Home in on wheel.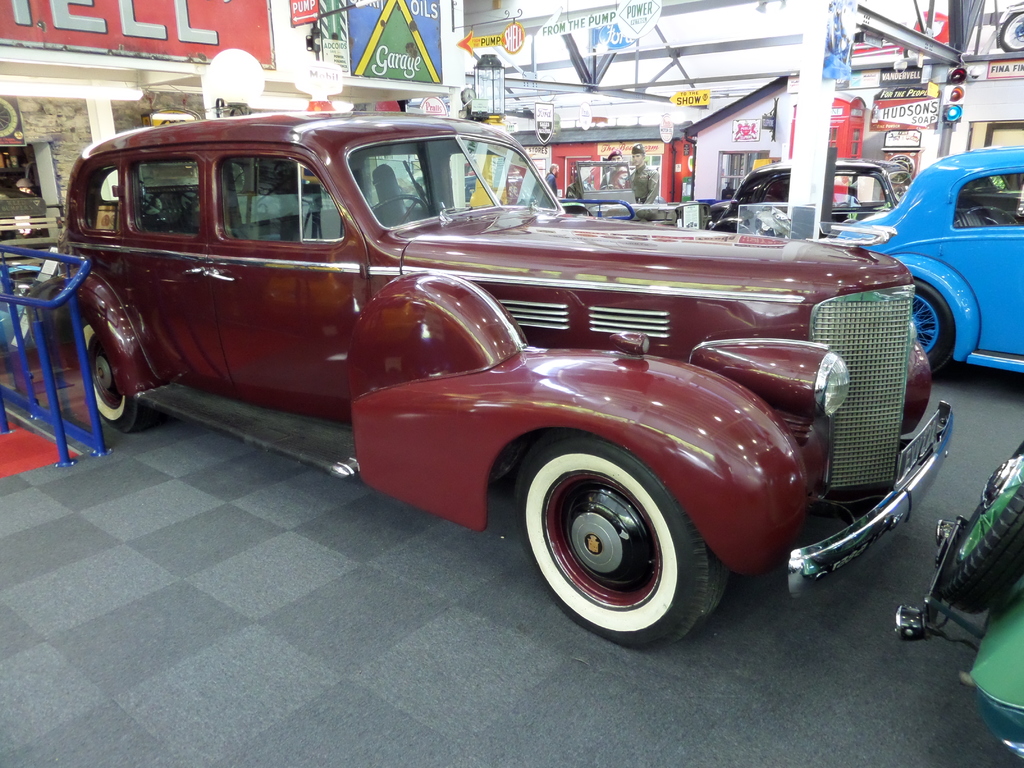
Homed in at 515 431 732 649.
